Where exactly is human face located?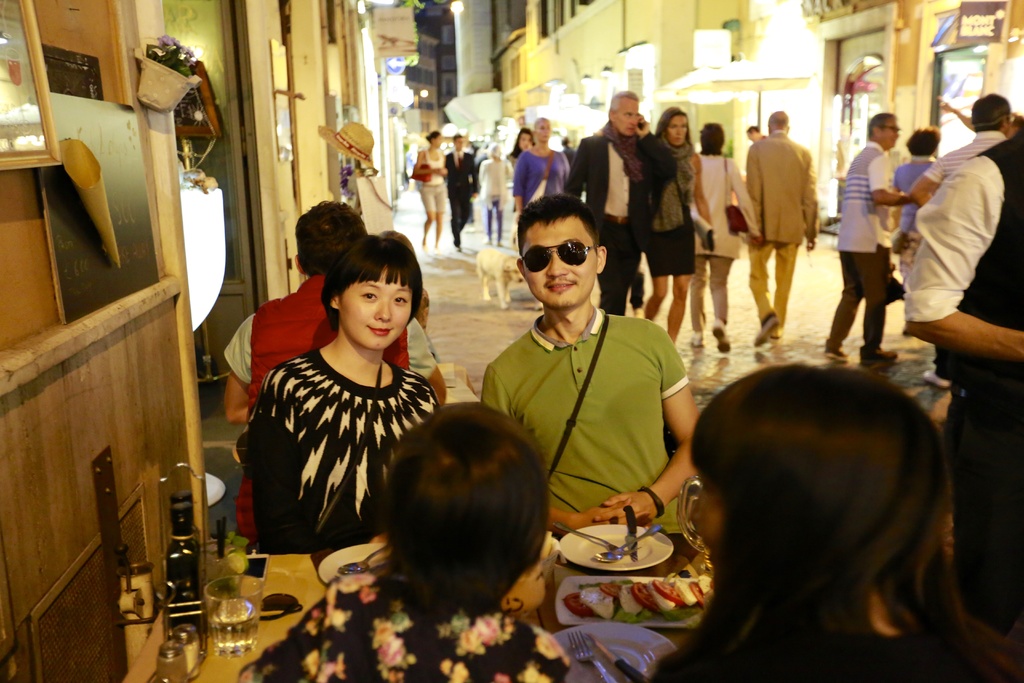
Its bounding box is l=538, t=120, r=550, b=138.
